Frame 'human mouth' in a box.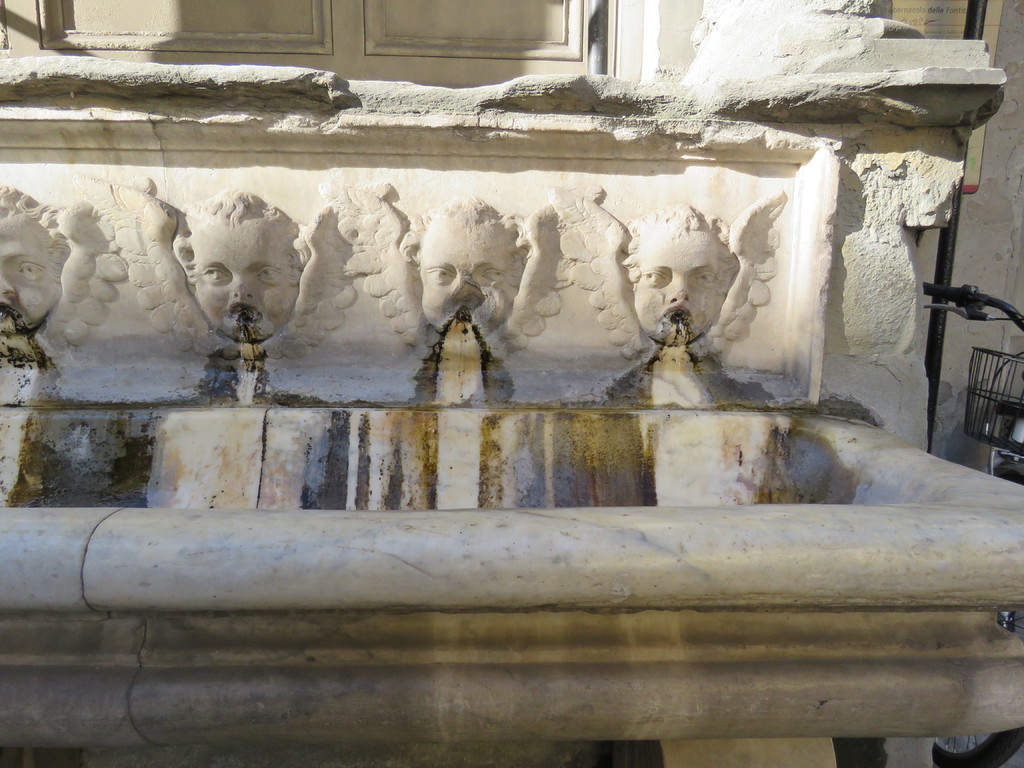
box=[662, 306, 689, 327].
